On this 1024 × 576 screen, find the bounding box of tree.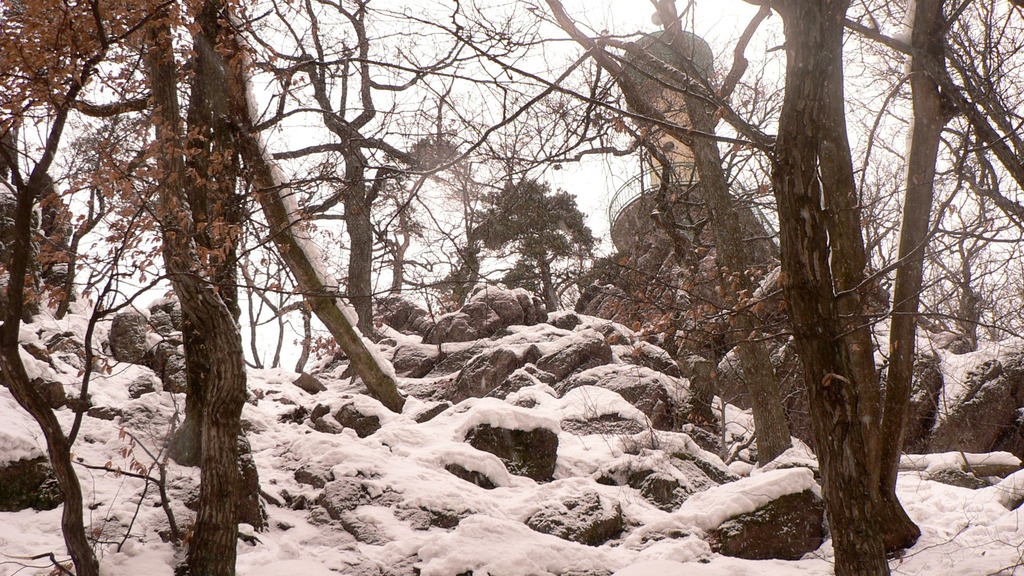
Bounding box: (left=694, top=0, right=890, bottom=575).
